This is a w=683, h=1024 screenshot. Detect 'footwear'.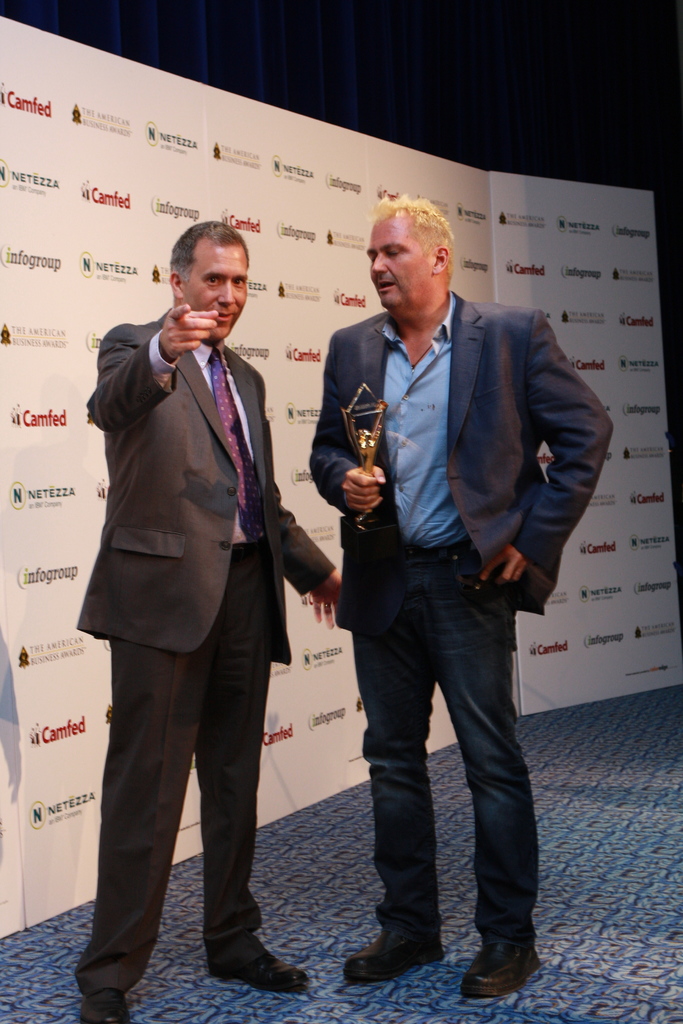
l=334, t=926, r=450, b=979.
